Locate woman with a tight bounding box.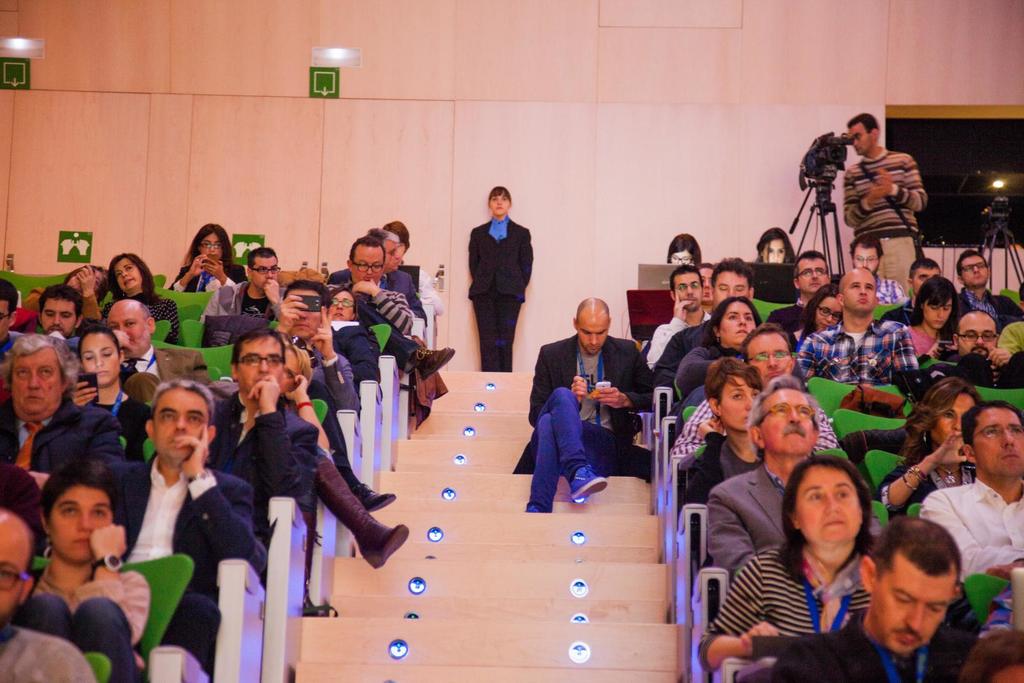
271,352,328,451.
